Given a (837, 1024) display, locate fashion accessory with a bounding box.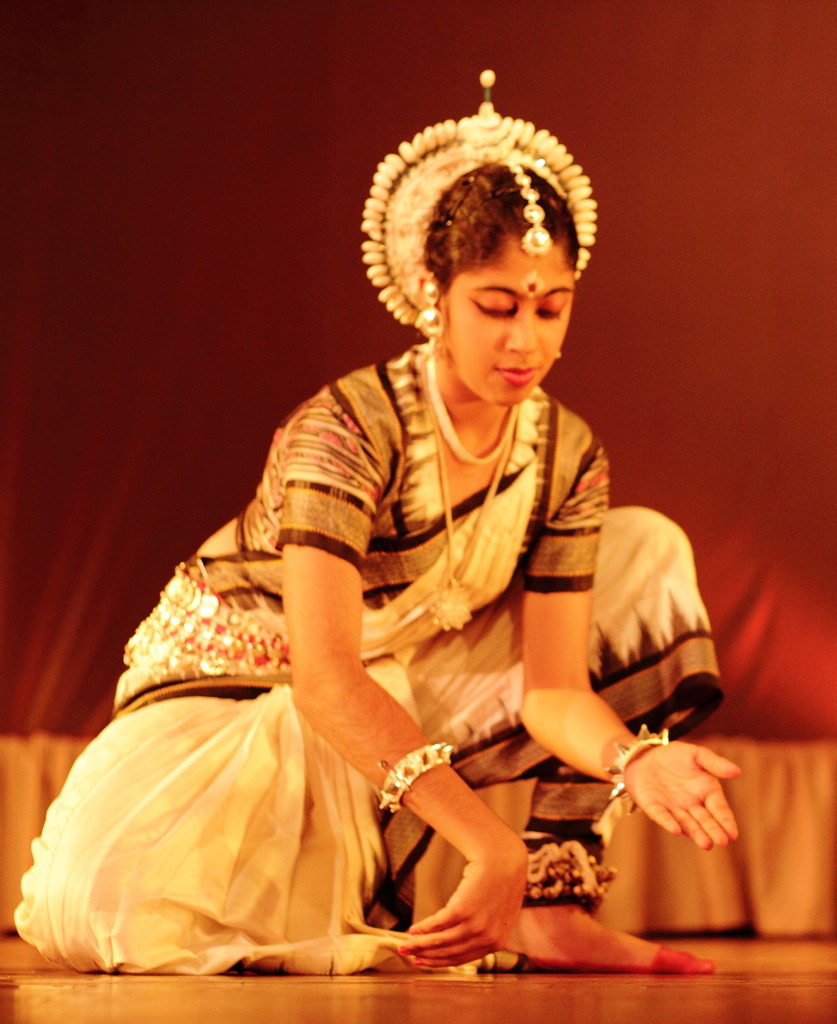
Located: region(426, 386, 516, 634).
